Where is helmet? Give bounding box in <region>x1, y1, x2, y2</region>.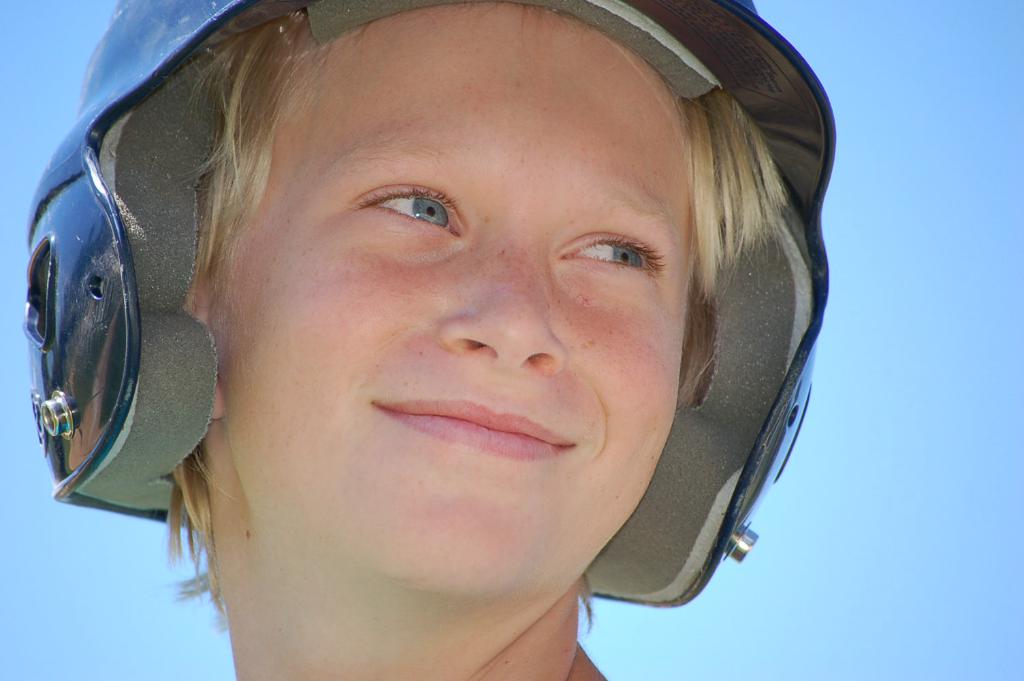
<region>20, 0, 844, 608</region>.
